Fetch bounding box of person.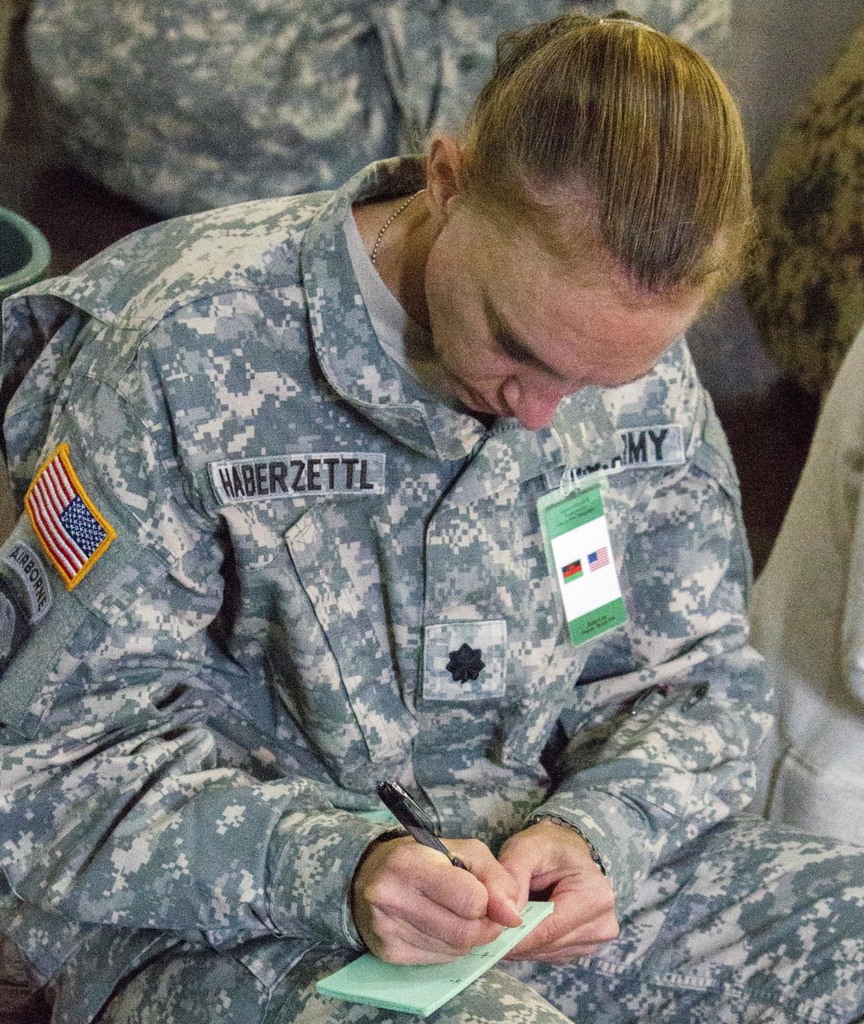
Bbox: (15,0,737,220).
